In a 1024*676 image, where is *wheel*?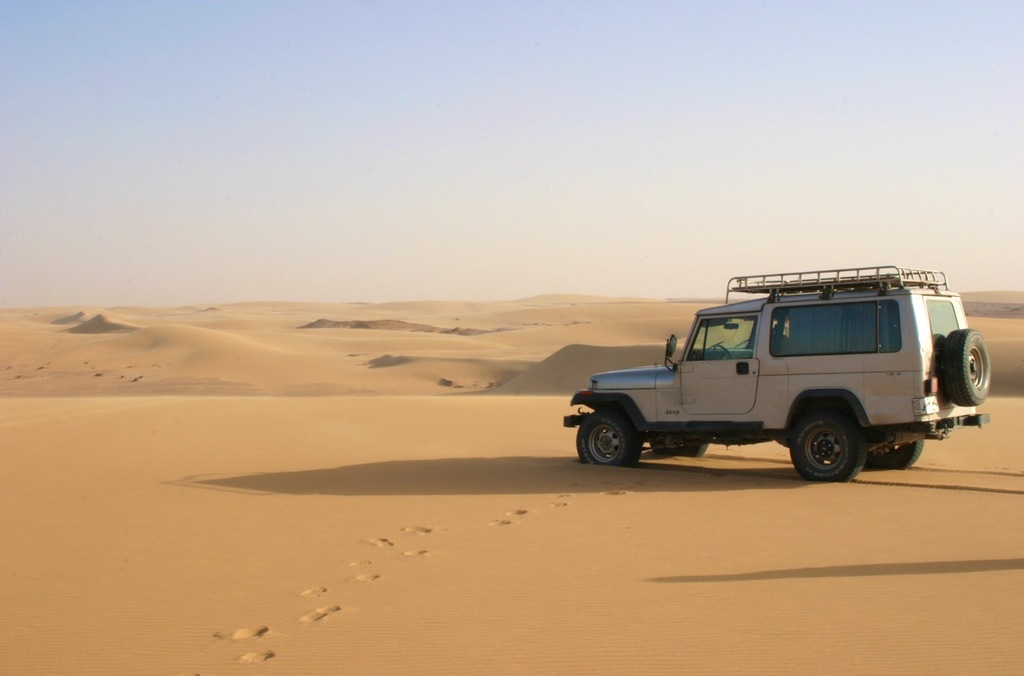
<box>866,441,924,473</box>.
